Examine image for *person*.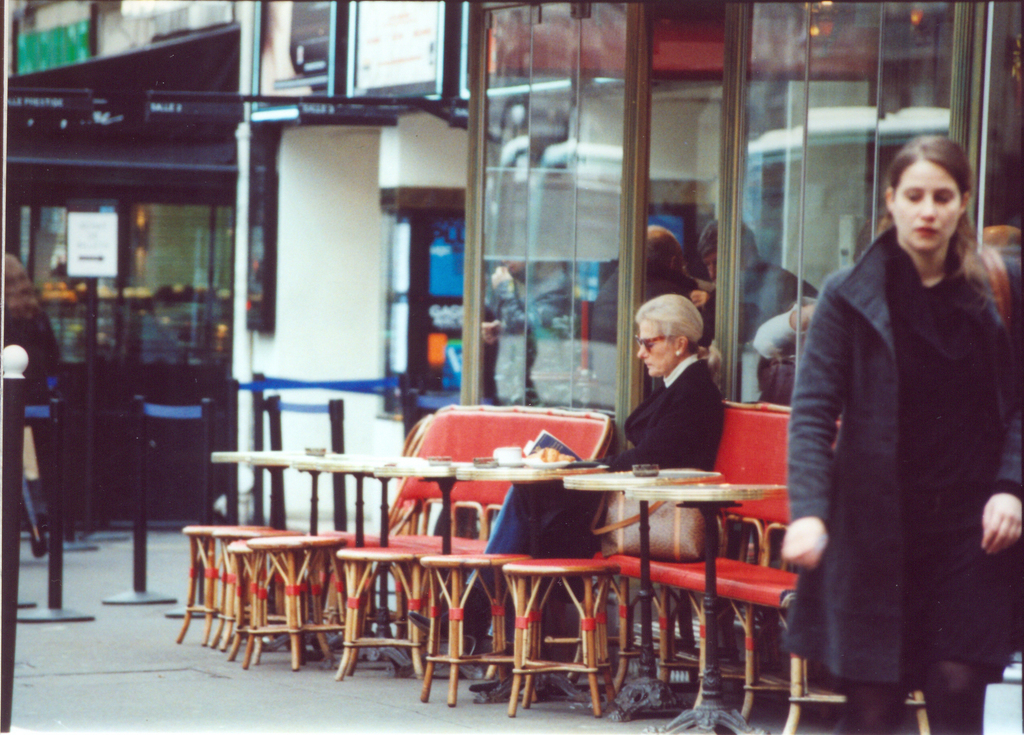
Examination result: l=493, t=289, r=726, b=700.
